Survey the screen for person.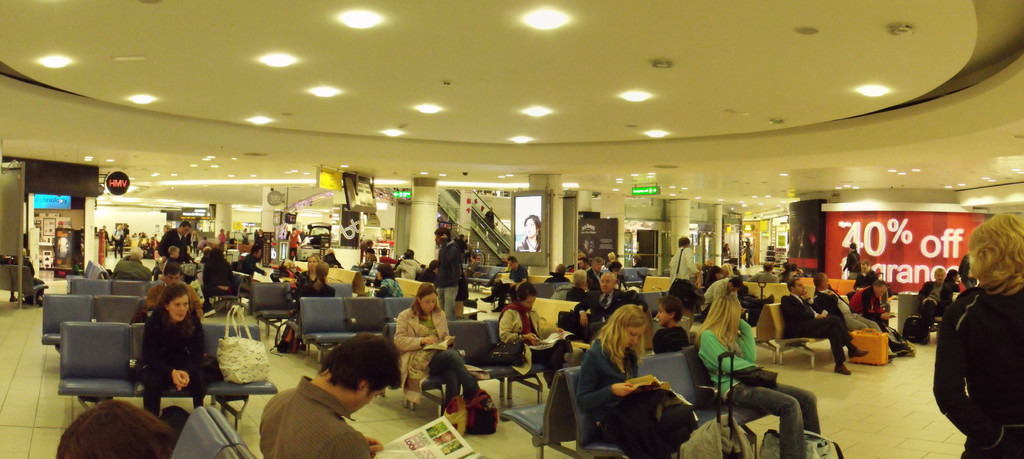
Survey found: (577,256,591,275).
